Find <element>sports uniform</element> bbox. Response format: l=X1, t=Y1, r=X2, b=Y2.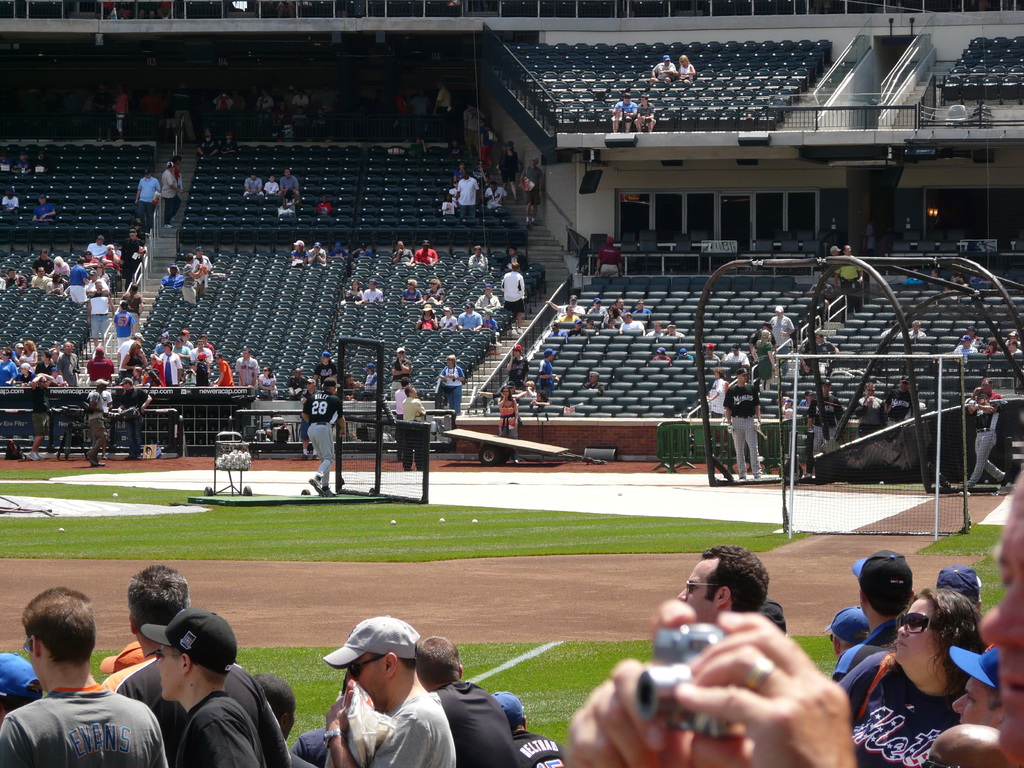
l=730, t=365, r=765, b=476.
